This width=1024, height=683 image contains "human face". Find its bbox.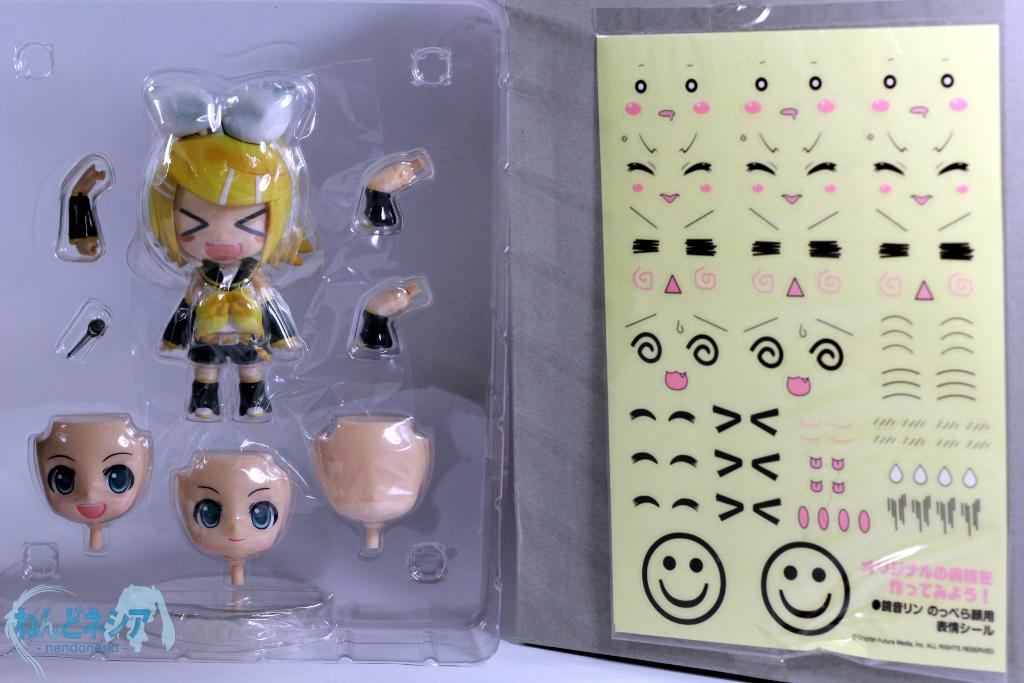
bbox=[178, 457, 287, 556].
